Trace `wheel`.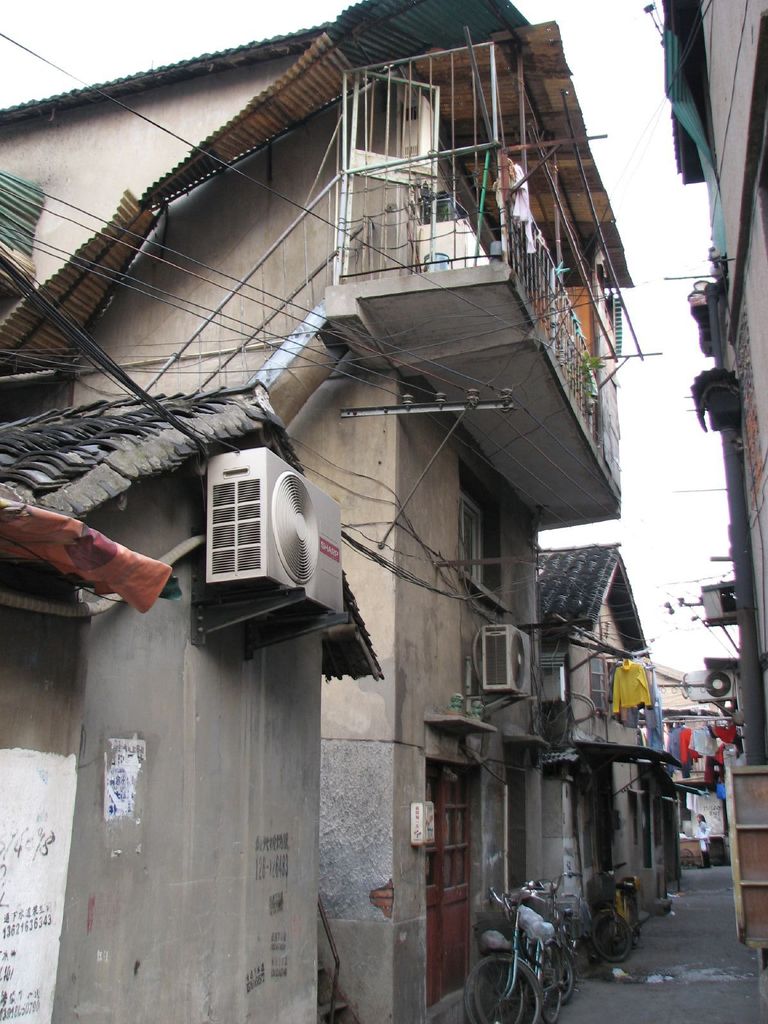
Traced to {"x1": 584, "y1": 908, "x2": 634, "y2": 963}.
